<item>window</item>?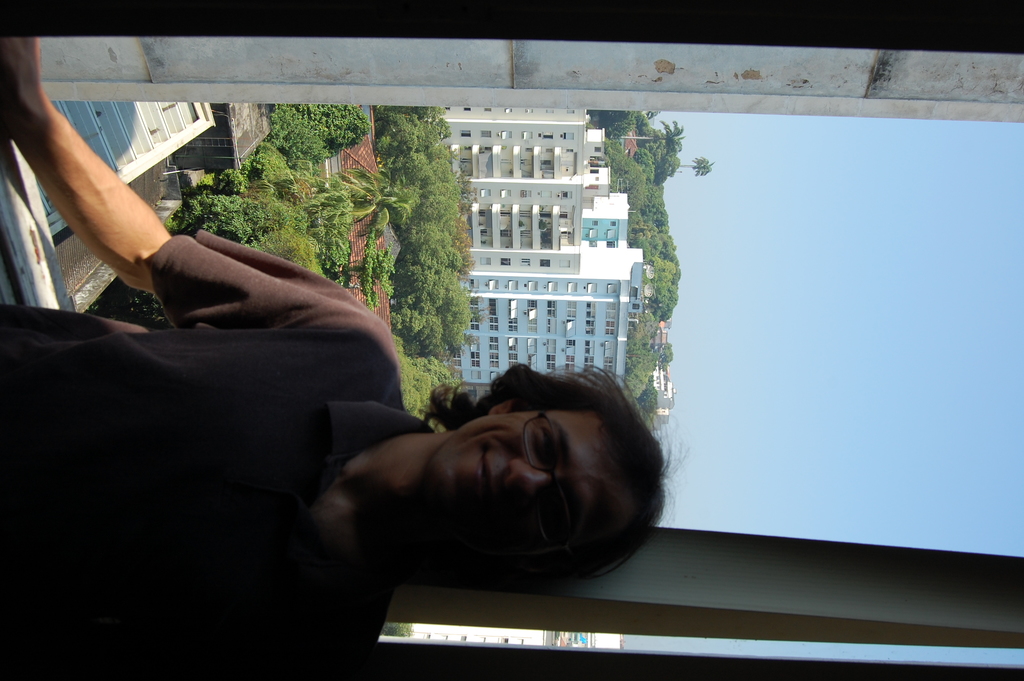
(left=472, top=372, right=479, bottom=379)
